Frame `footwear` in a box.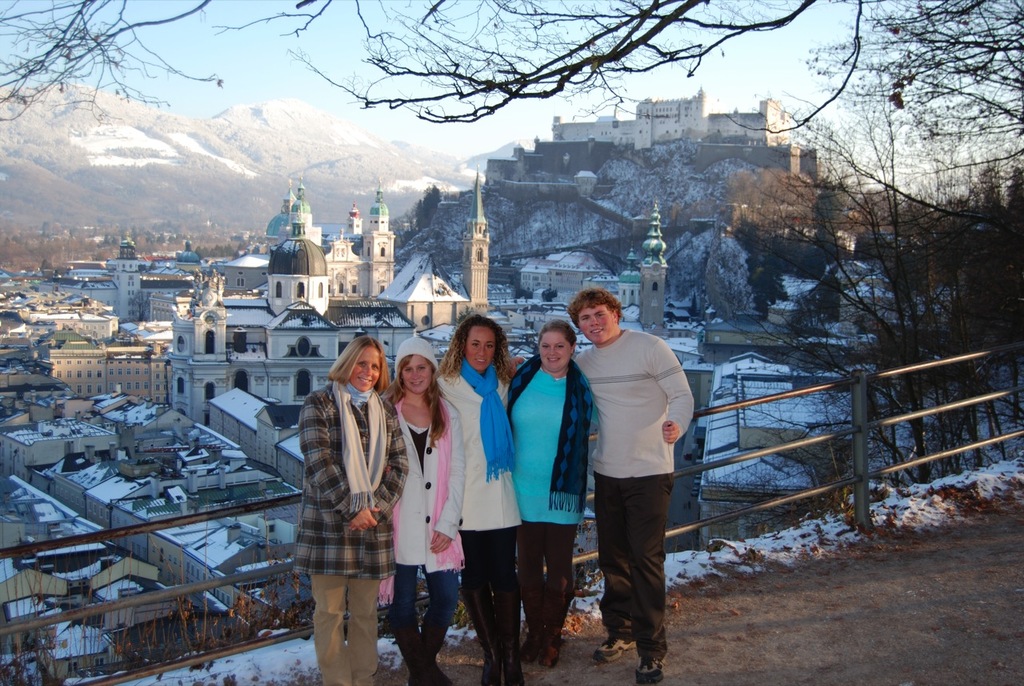
590, 634, 637, 663.
